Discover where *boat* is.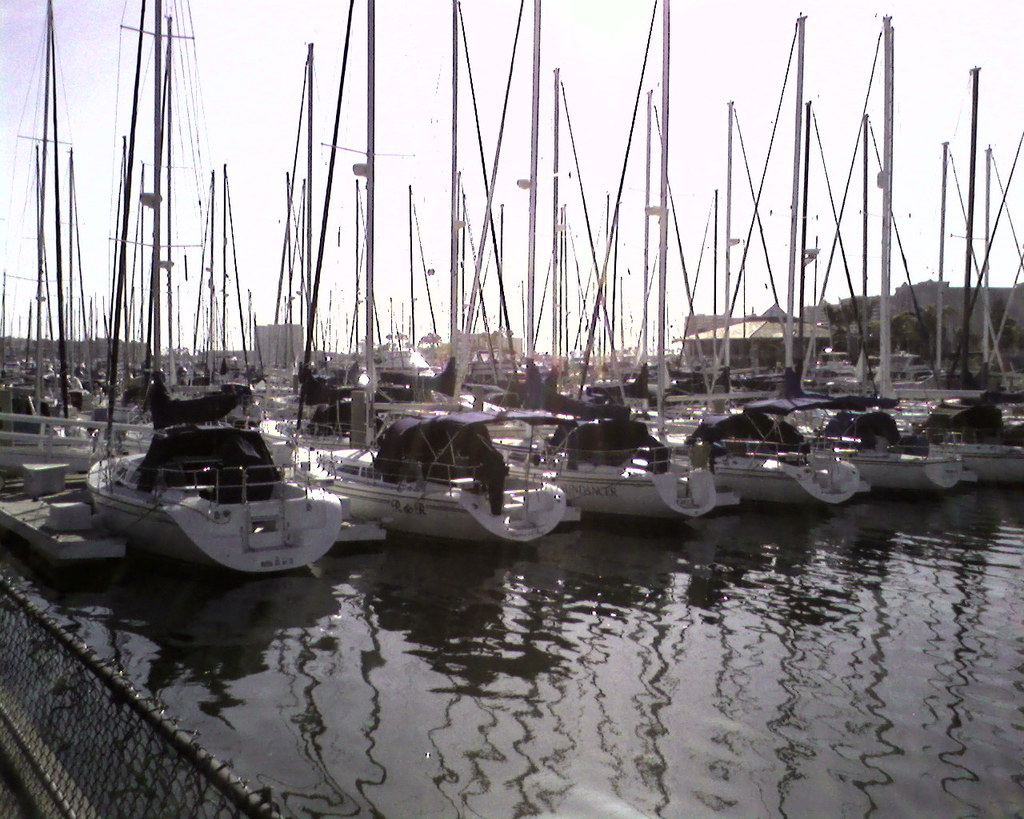
Discovered at Rect(45, 386, 347, 579).
